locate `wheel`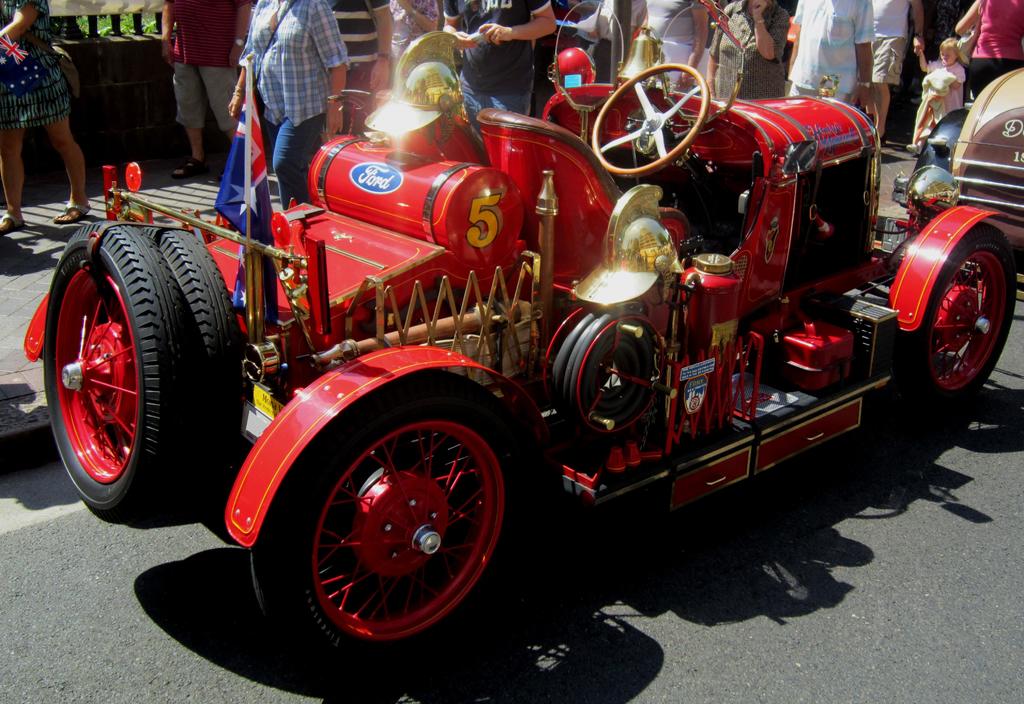
(899, 220, 1020, 400)
